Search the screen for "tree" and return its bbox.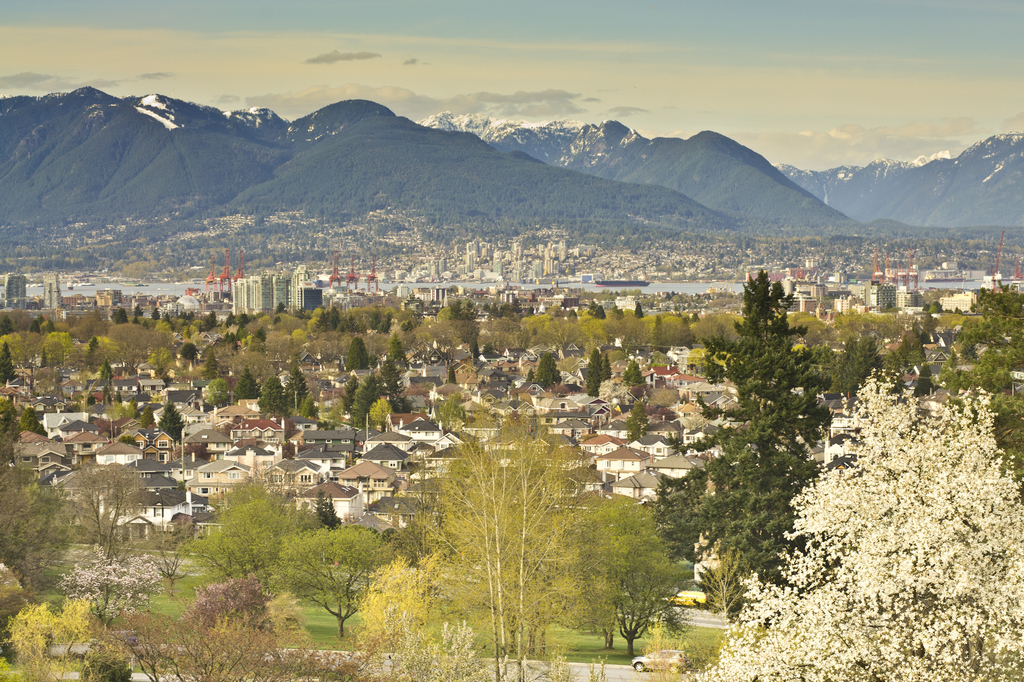
Found: [x1=38, y1=347, x2=49, y2=371].
